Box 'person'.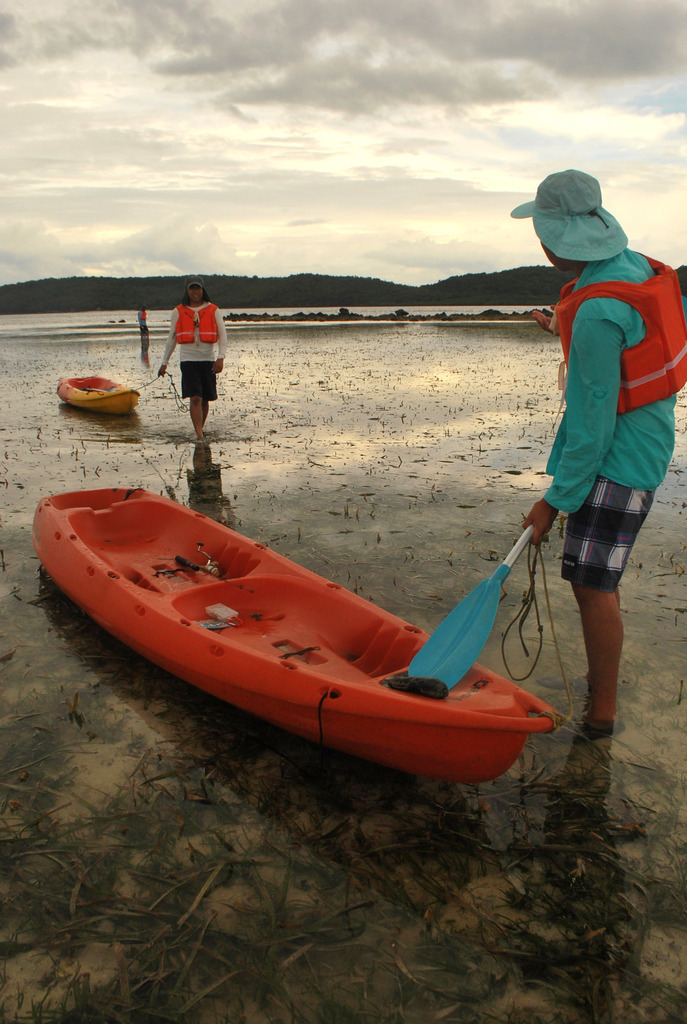
{"left": 501, "top": 171, "right": 682, "bottom": 729}.
